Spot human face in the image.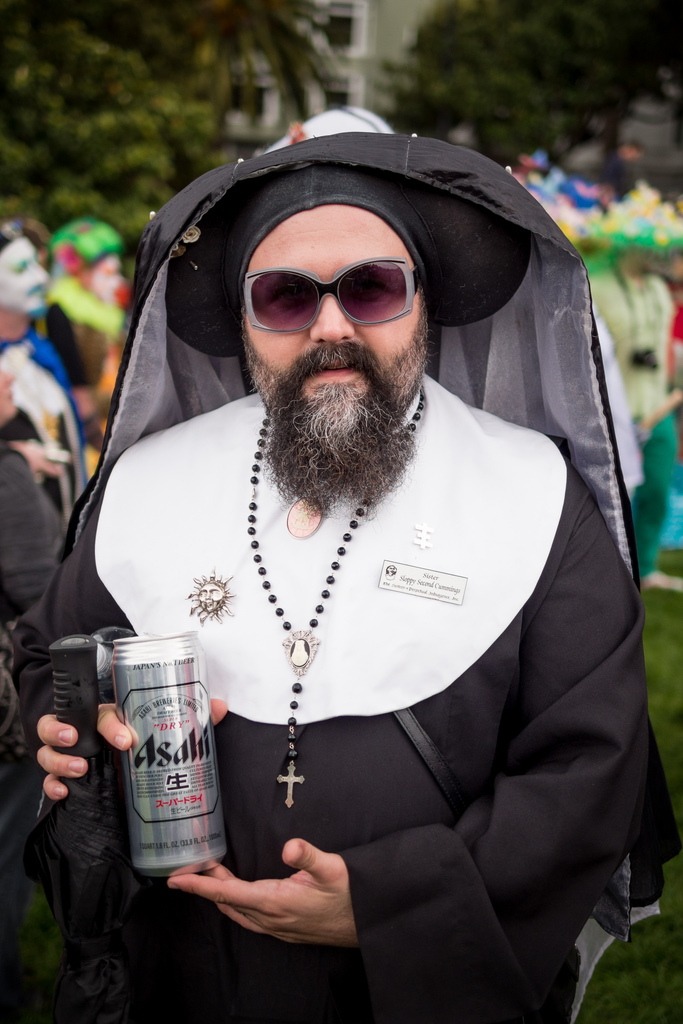
human face found at [x1=0, y1=372, x2=19, y2=428].
